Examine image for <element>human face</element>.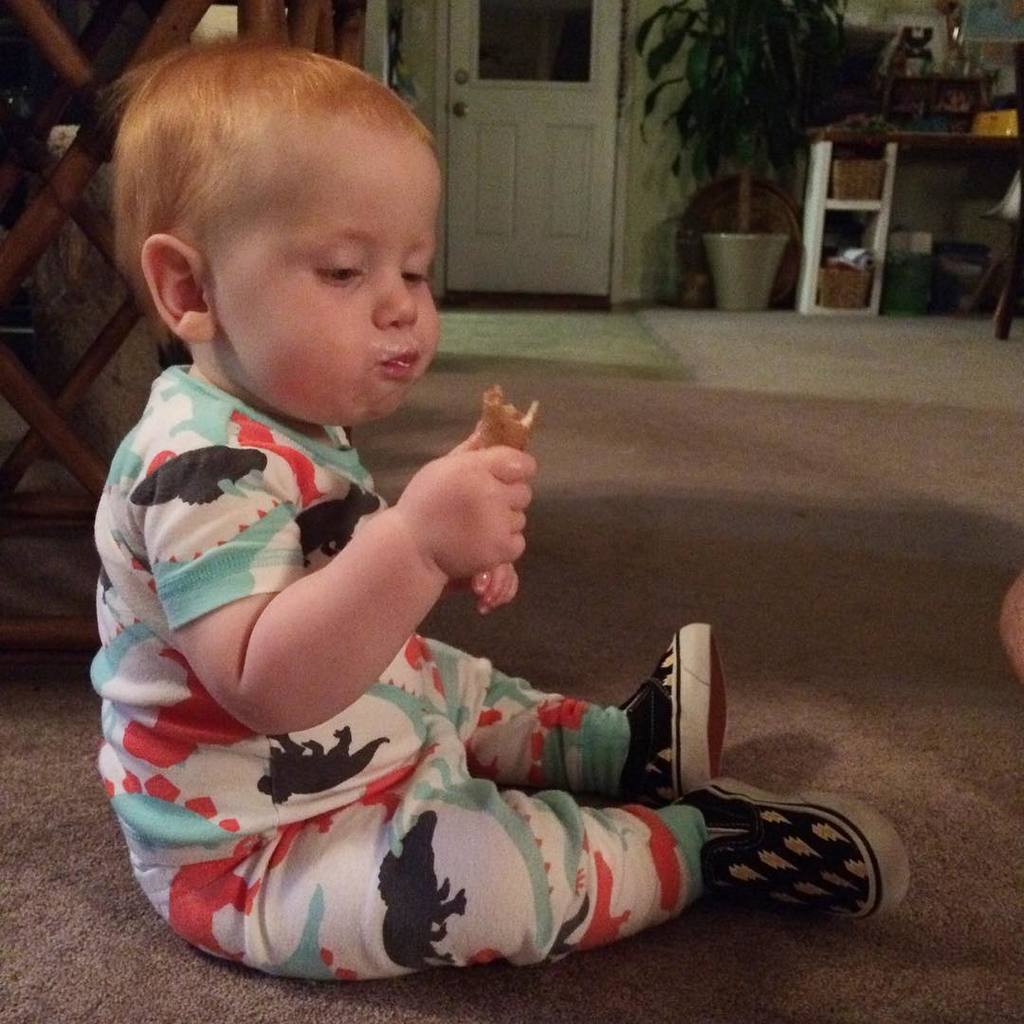
Examination result: x1=206, y1=110, x2=436, y2=420.
